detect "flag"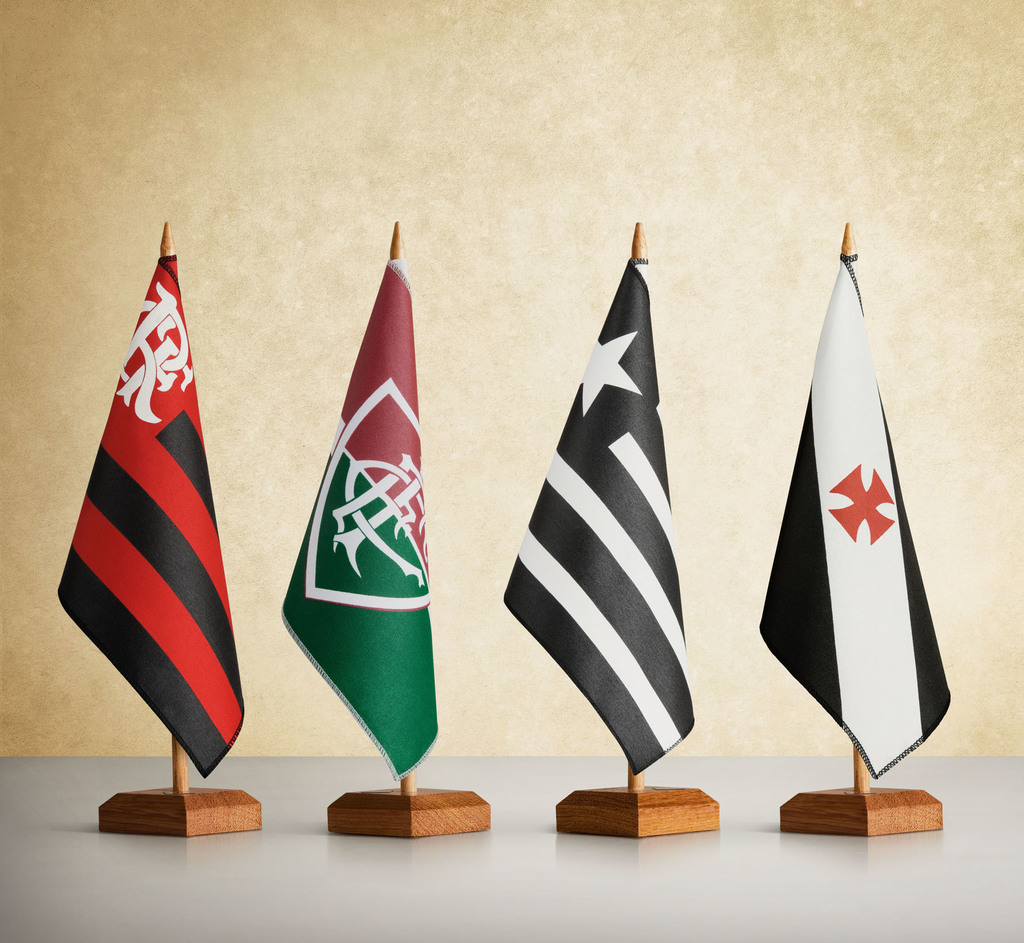
(273, 249, 438, 782)
